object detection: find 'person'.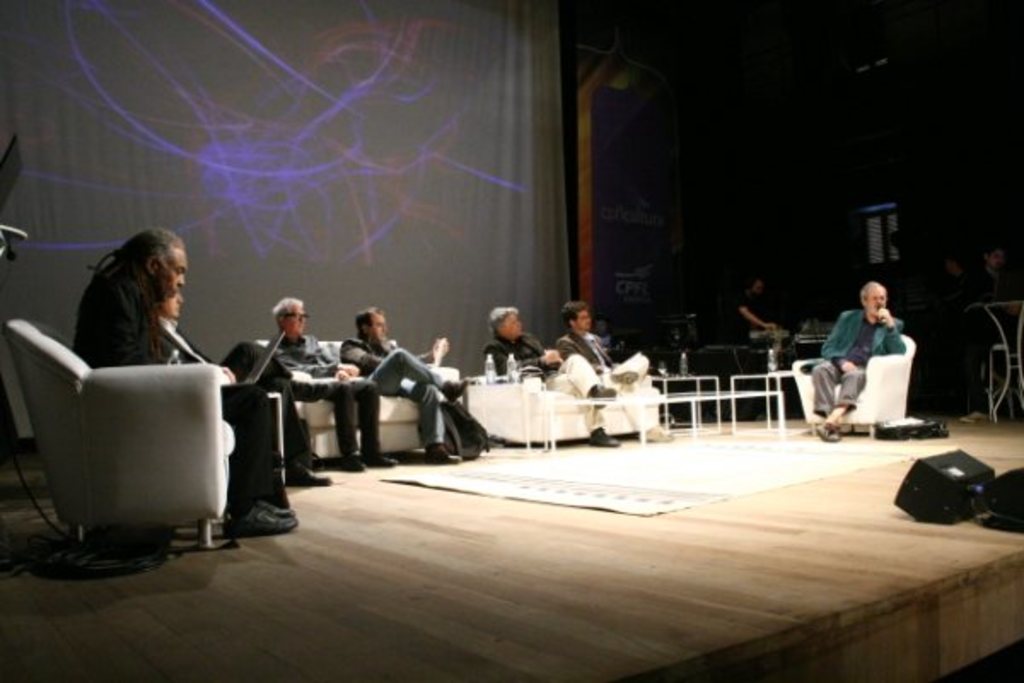
(x1=551, y1=306, x2=674, y2=439).
